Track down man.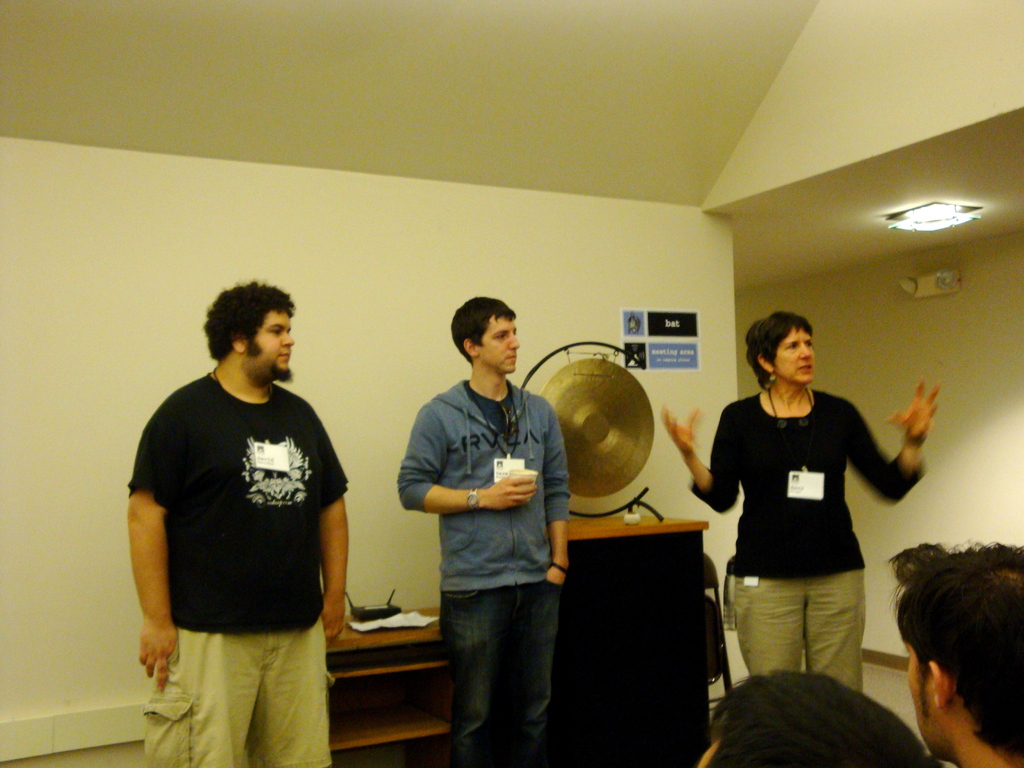
Tracked to bbox(397, 294, 570, 767).
